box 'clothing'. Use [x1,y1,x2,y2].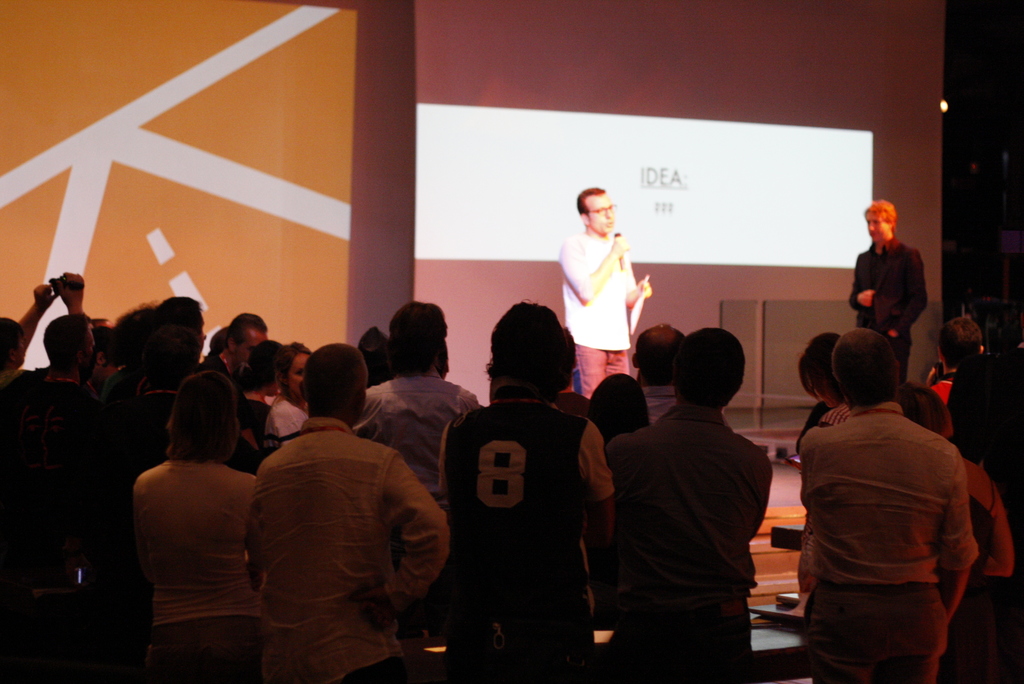
[562,221,639,390].
